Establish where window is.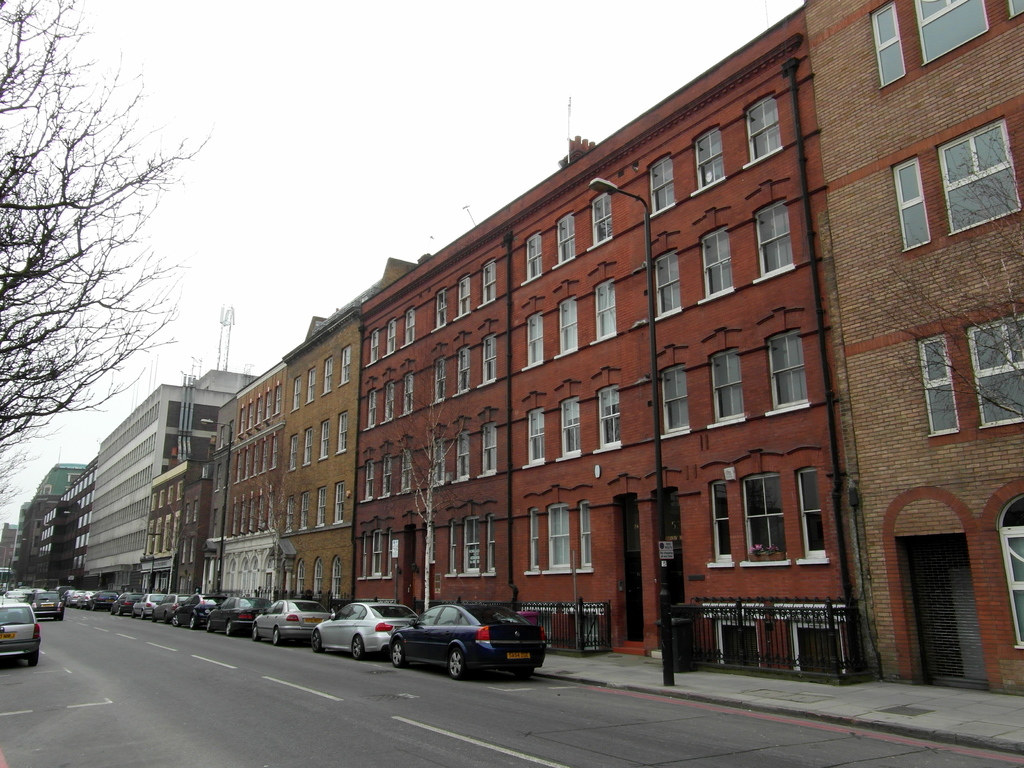
Established at BBox(554, 297, 578, 365).
